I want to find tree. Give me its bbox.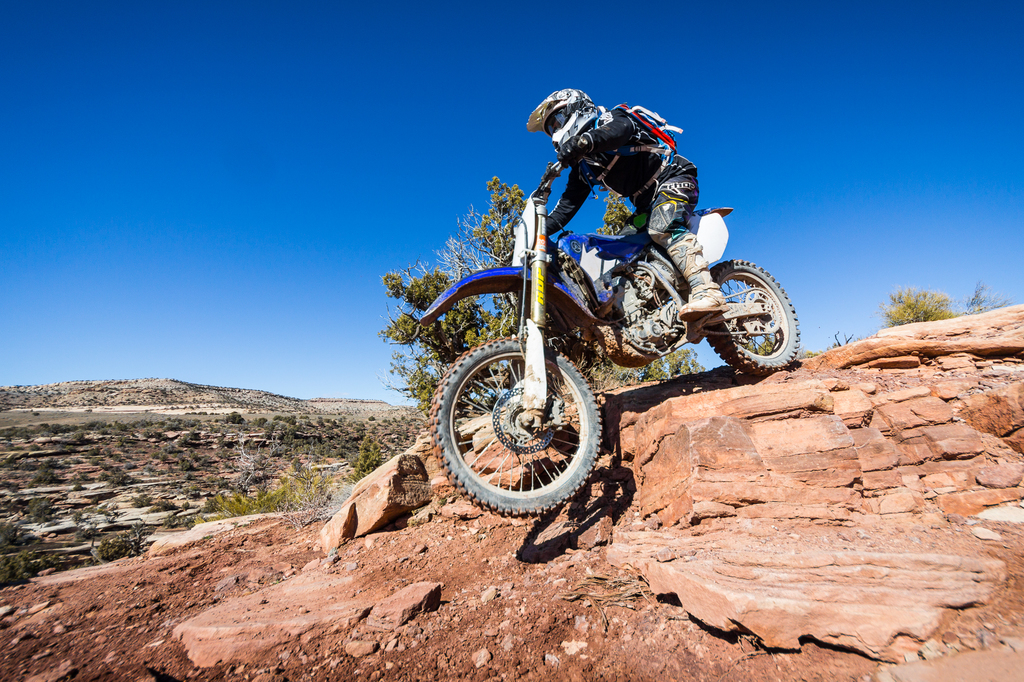
(889, 281, 957, 328).
